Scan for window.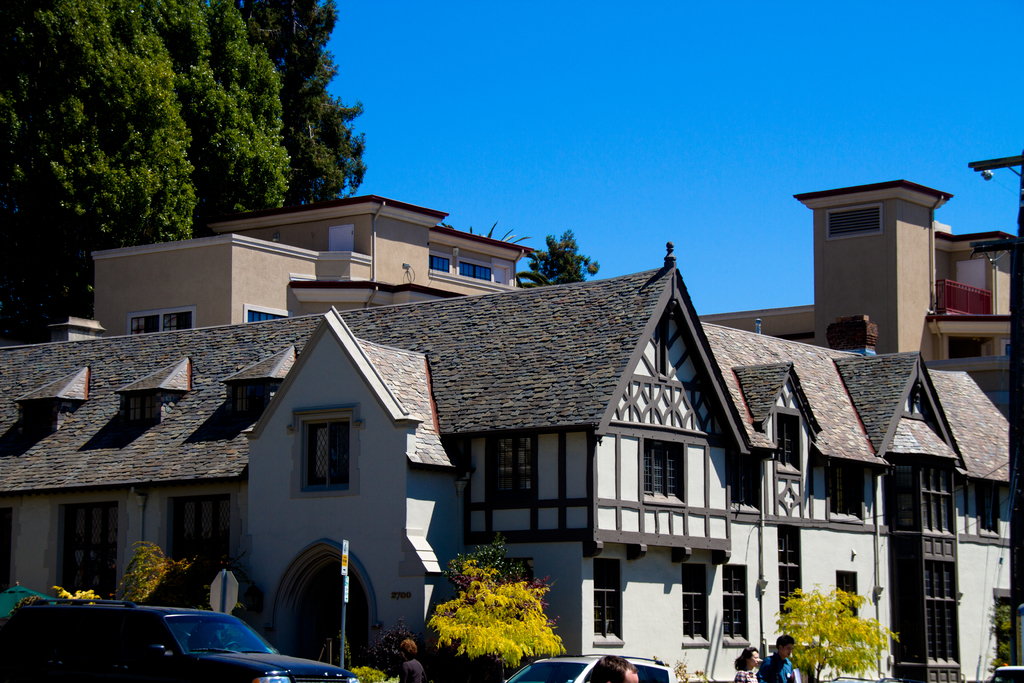
Scan result: 641/441/682/498.
